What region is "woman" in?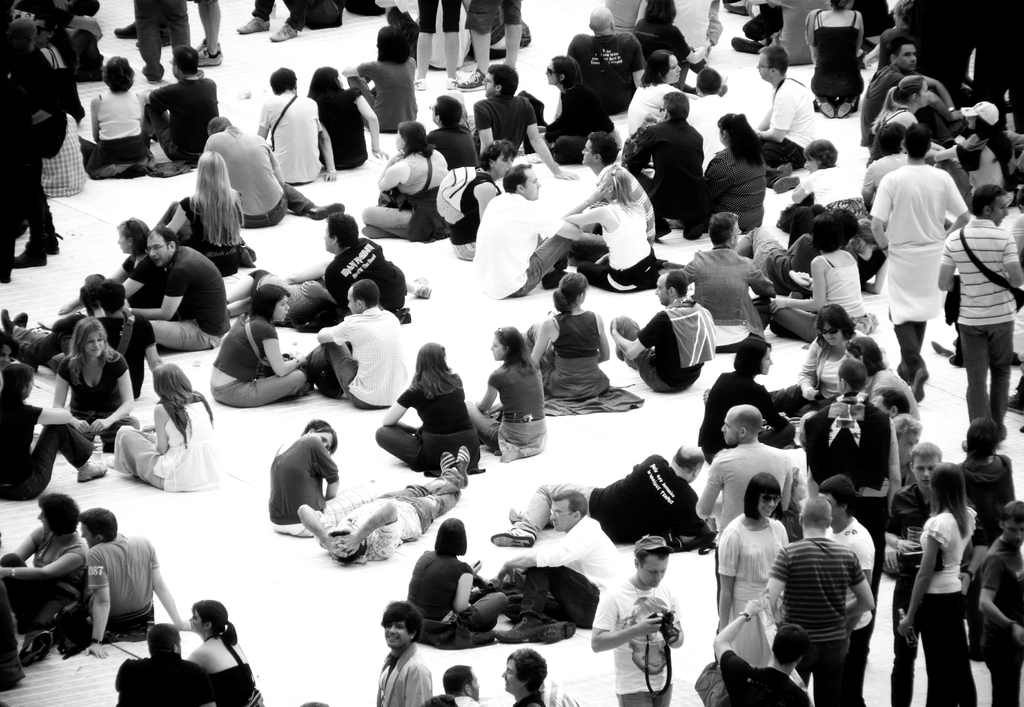
bbox=[938, 99, 1013, 199].
